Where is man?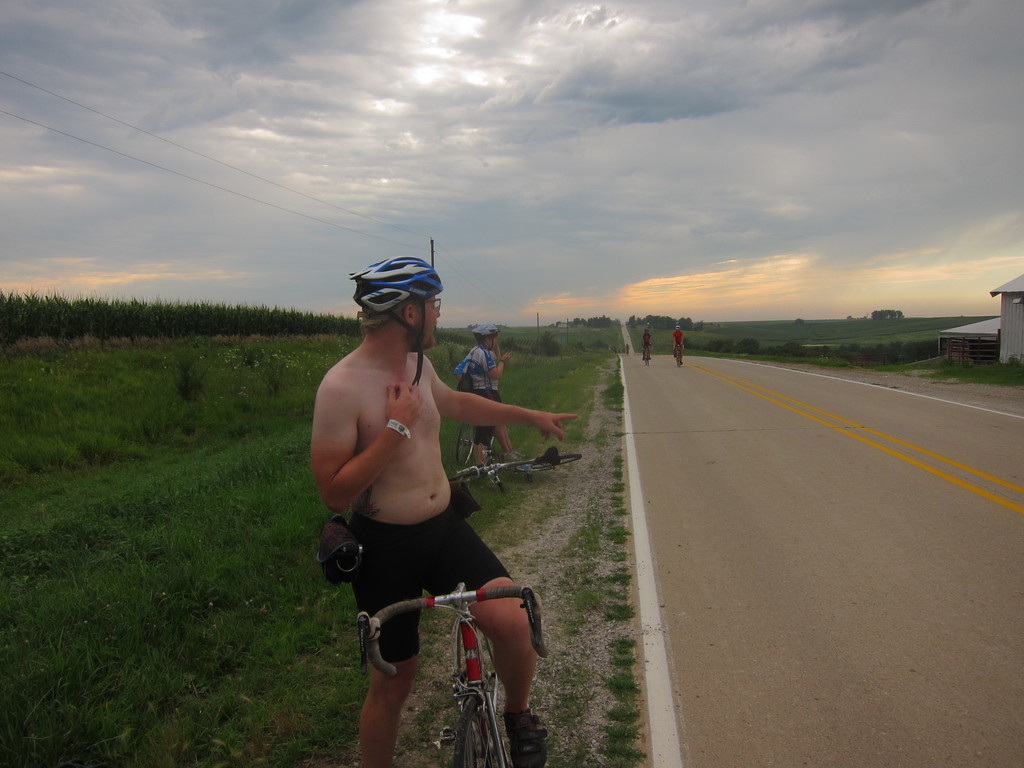
box(314, 248, 563, 767).
